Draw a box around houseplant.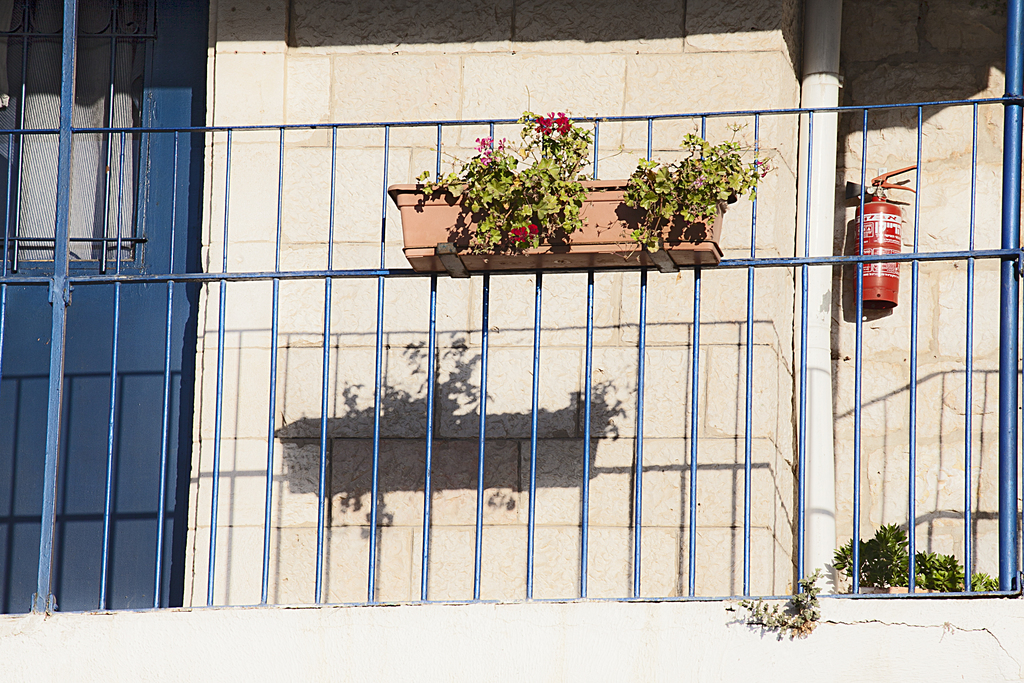
{"left": 833, "top": 520, "right": 999, "bottom": 595}.
